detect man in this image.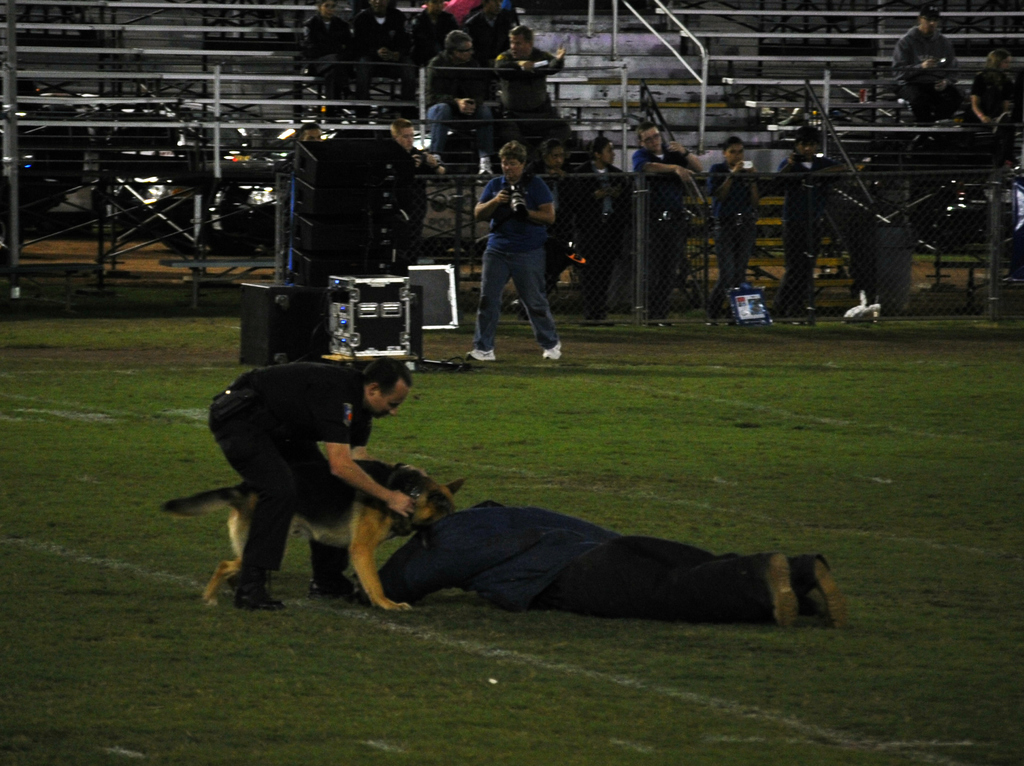
Detection: locate(422, 28, 501, 161).
